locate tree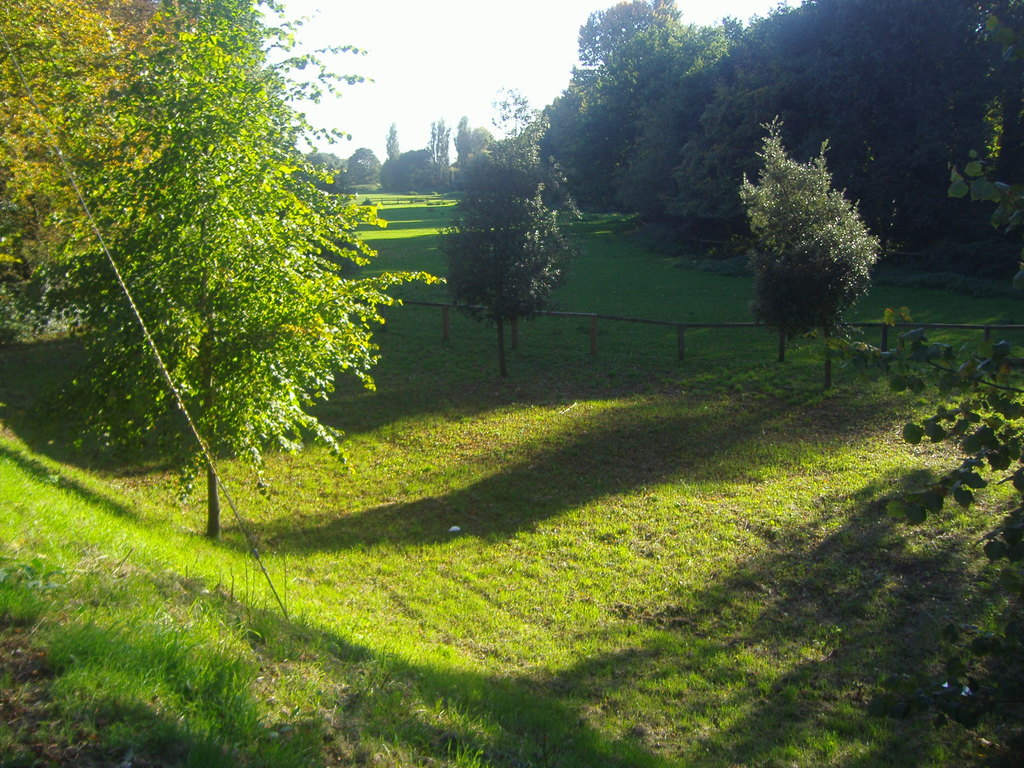
box(615, 47, 799, 237)
